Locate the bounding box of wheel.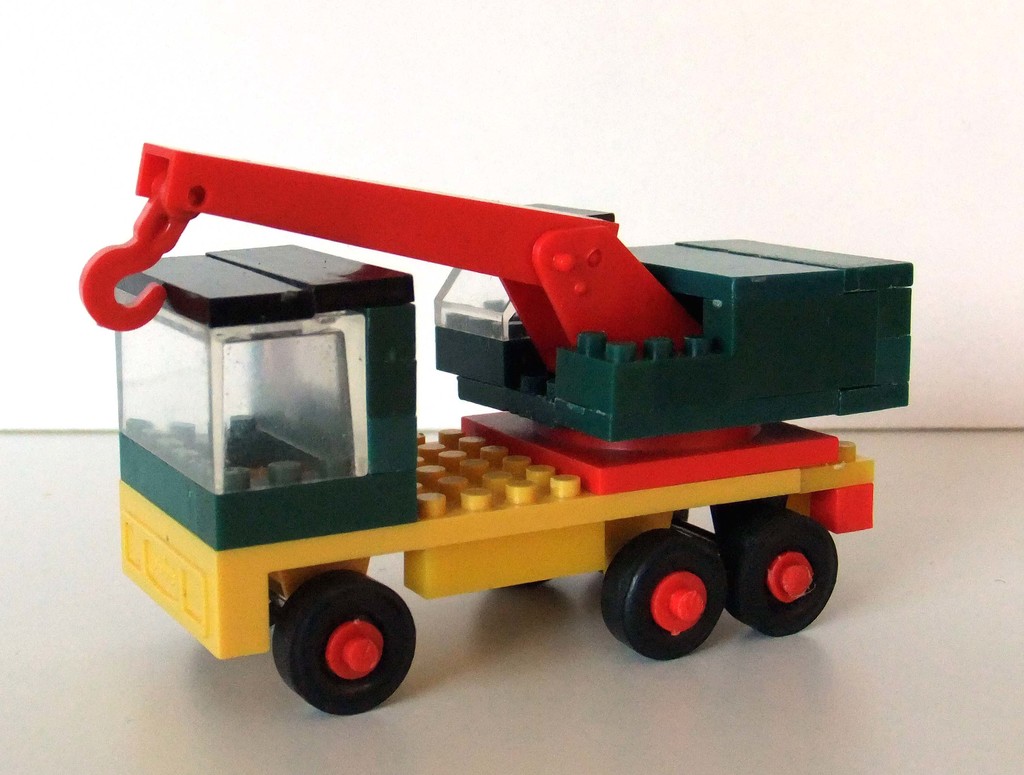
Bounding box: (726,510,840,637).
